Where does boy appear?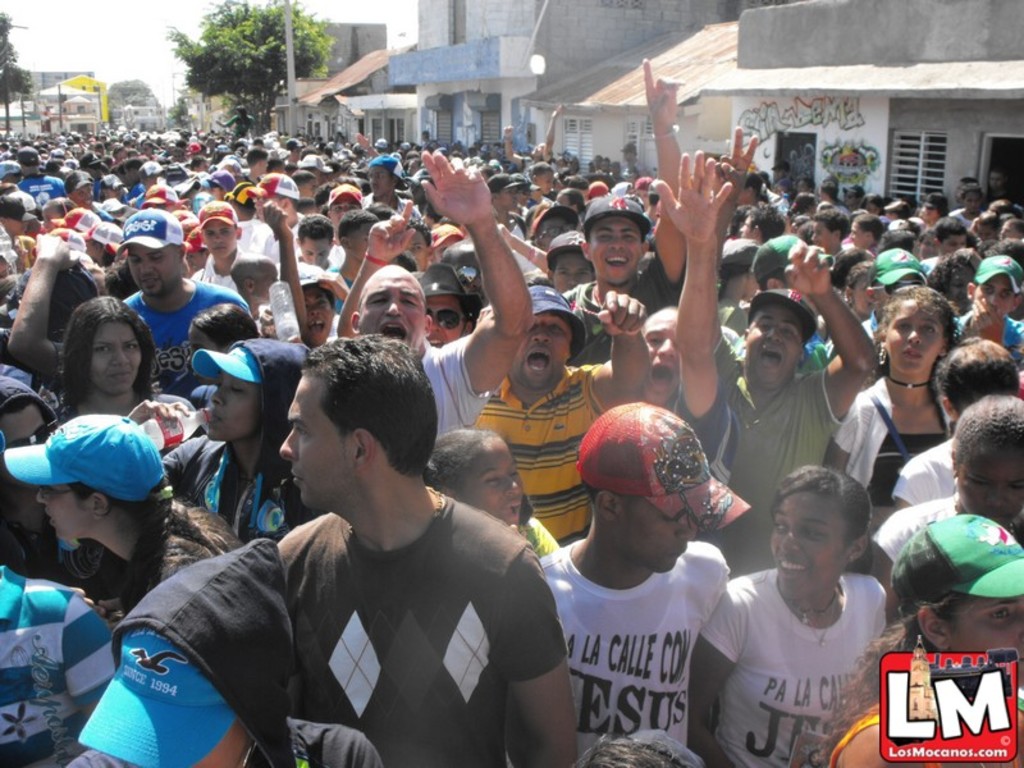
Appears at left=532, top=404, right=746, bottom=746.
